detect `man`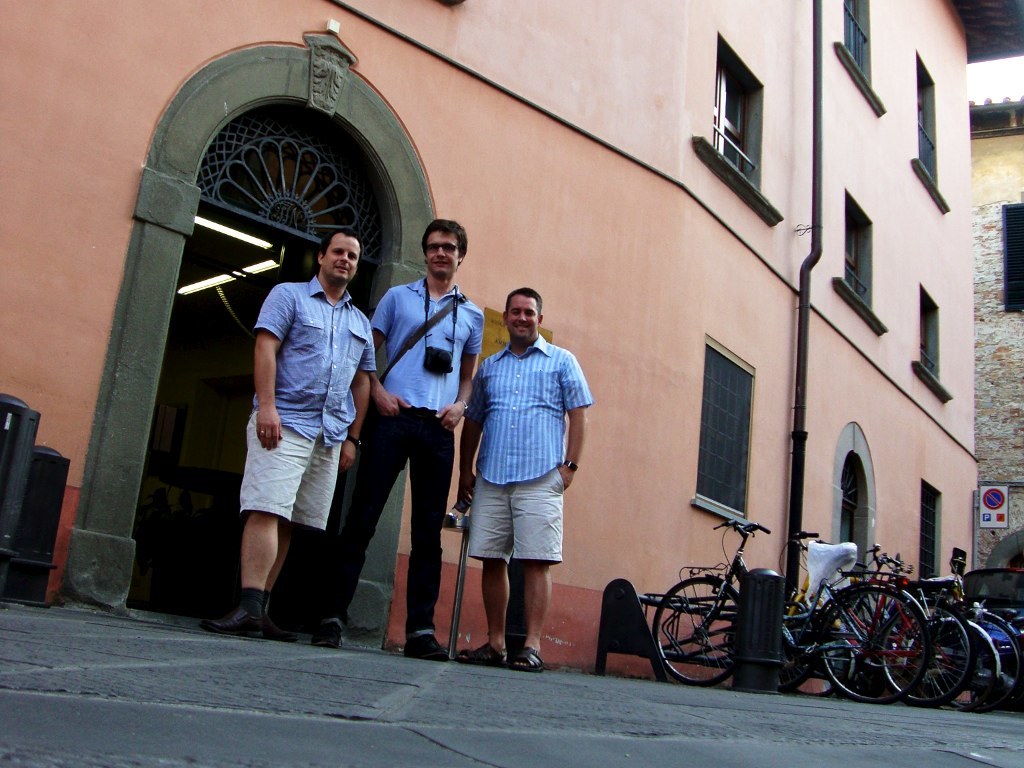
pyautogui.locateOnScreen(457, 281, 587, 659)
